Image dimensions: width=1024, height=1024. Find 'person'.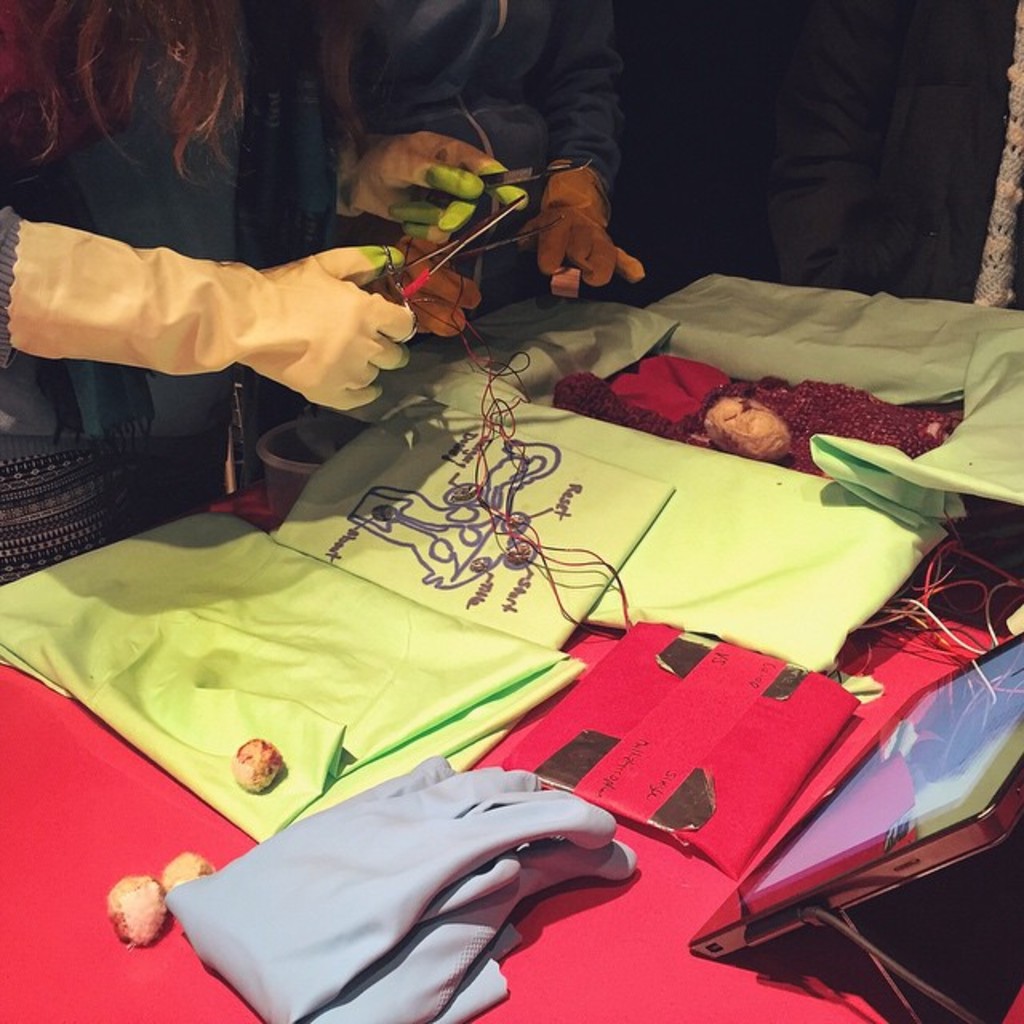
pyautogui.locateOnScreen(0, 0, 536, 589).
